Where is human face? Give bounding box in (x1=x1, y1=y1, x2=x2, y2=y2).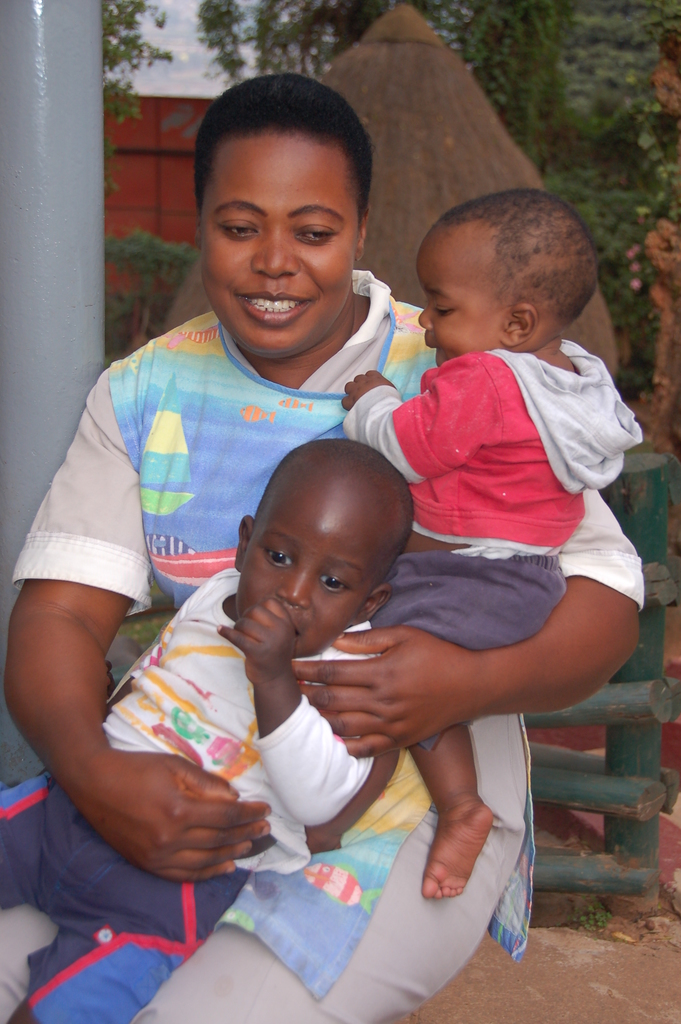
(x1=197, y1=131, x2=361, y2=358).
